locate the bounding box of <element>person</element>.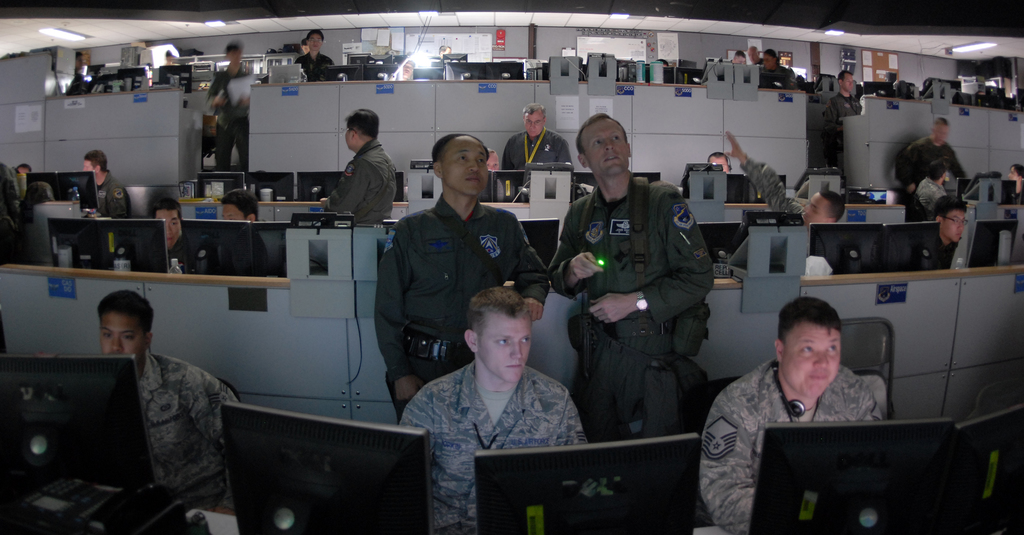
Bounding box: bbox=[150, 200, 202, 274].
